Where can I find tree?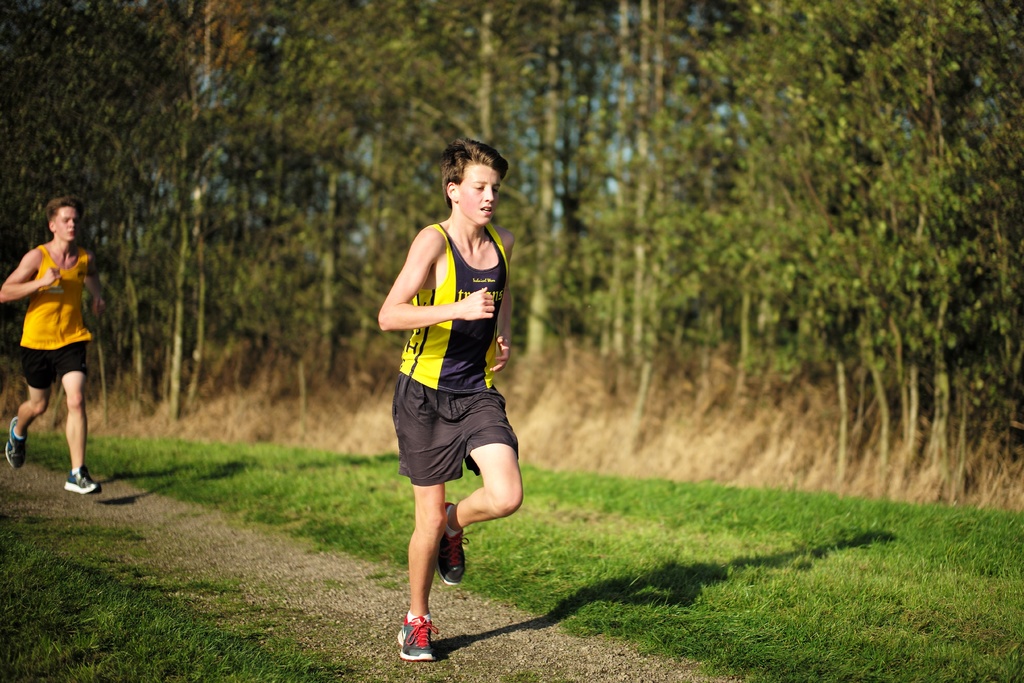
You can find it at locate(692, 0, 877, 481).
